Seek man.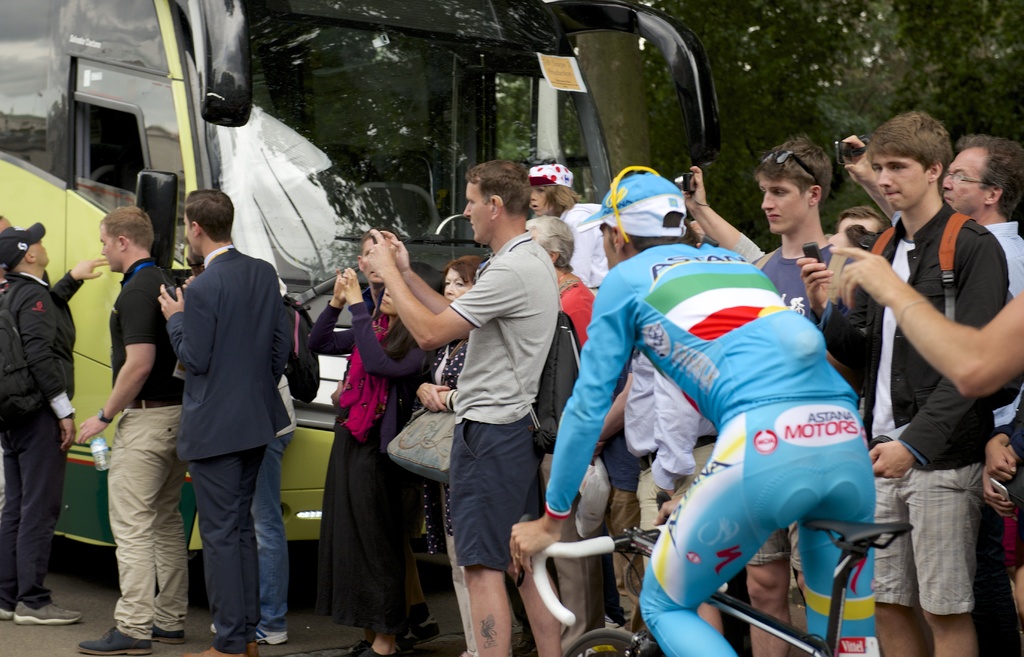
[x1=184, y1=240, x2=297, y2=644].
